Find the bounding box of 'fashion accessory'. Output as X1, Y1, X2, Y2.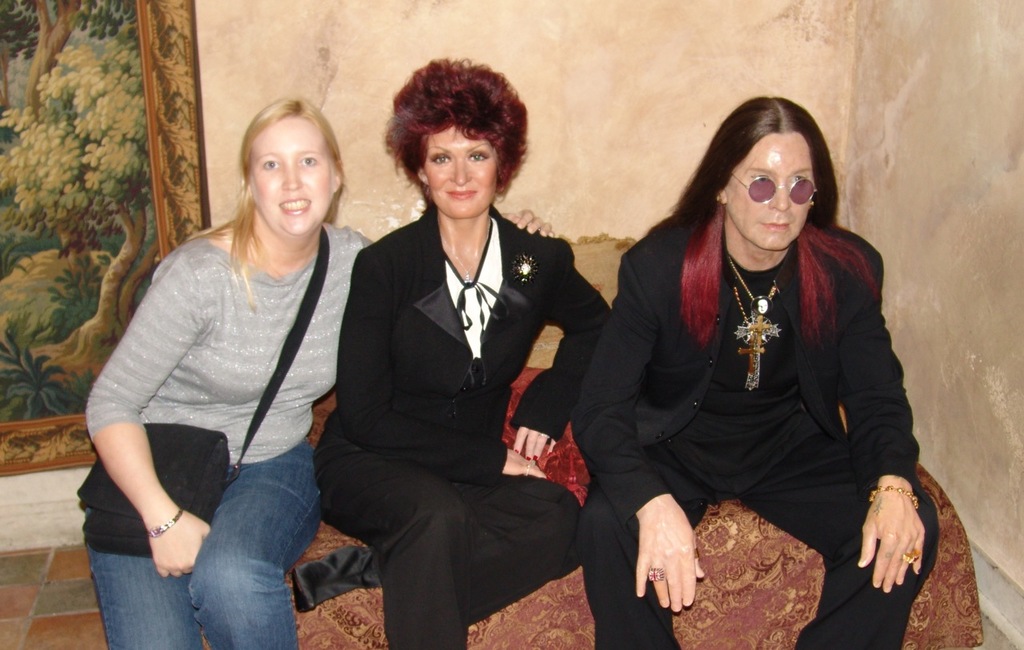
646, 567, 667, 581.
